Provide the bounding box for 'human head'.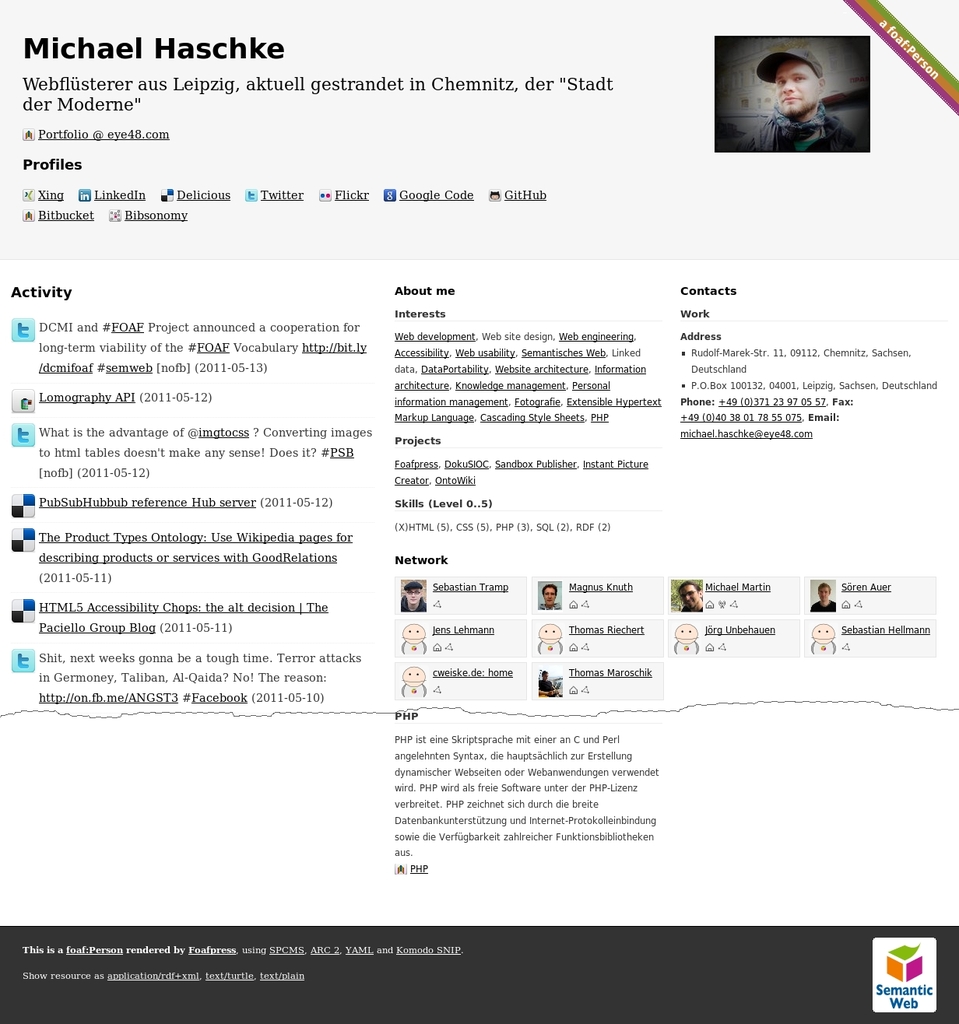
box=[675, 622, 696, 644].
